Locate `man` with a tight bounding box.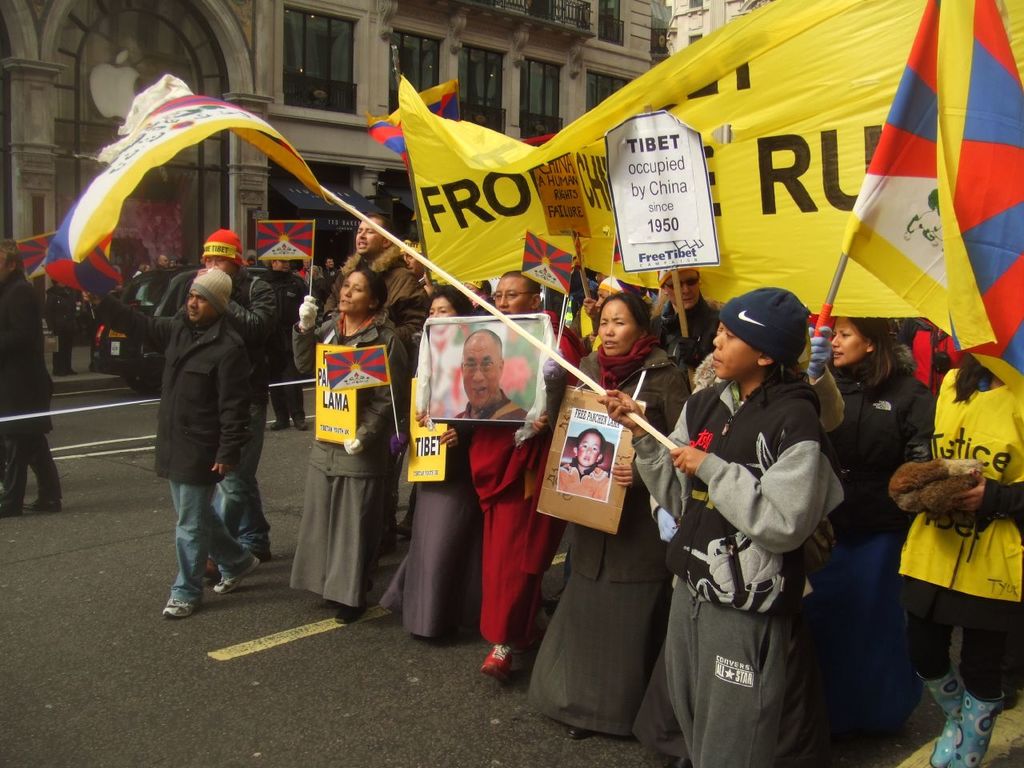
[325,213,429,554].
